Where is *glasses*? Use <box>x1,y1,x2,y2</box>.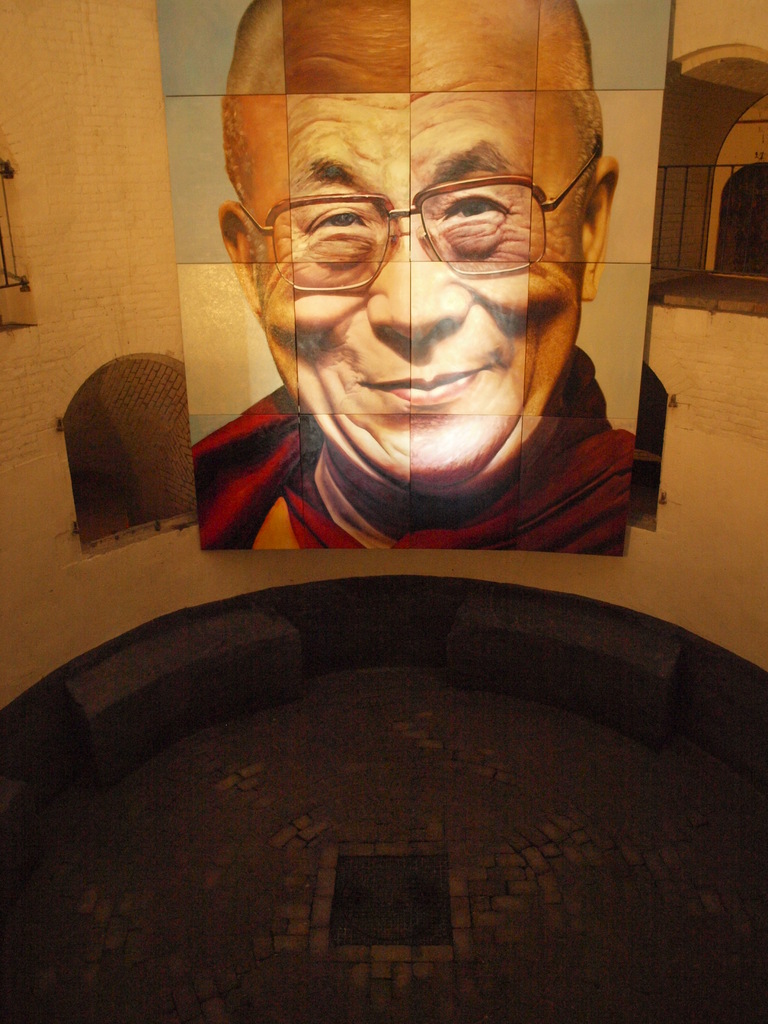
<box>232,143,603,273</box>.
